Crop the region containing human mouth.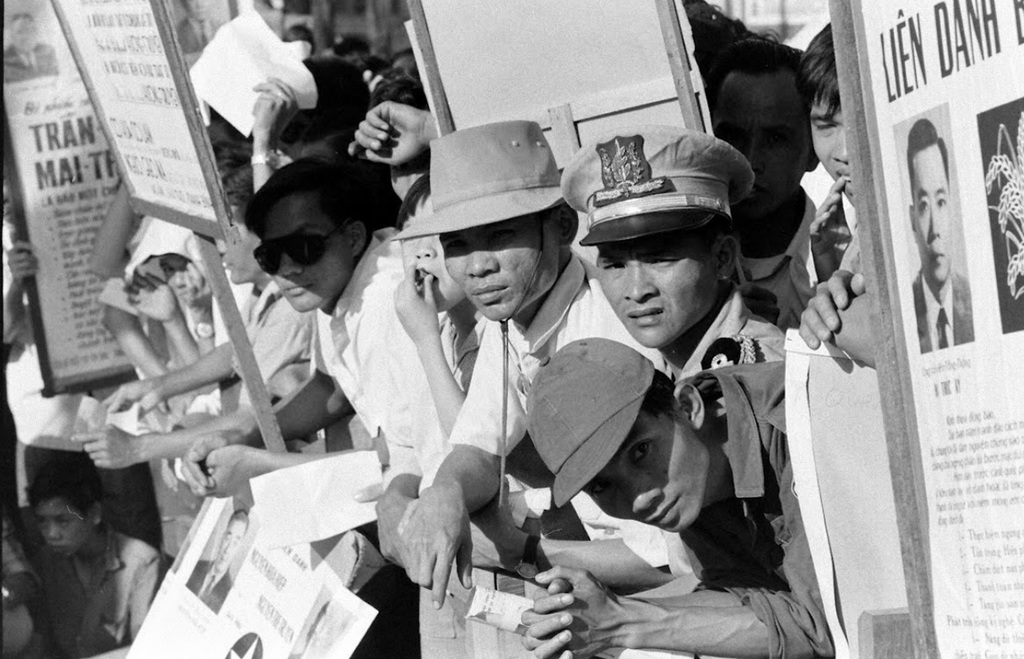
Crop region: box=[623, 300, 667, 328].
